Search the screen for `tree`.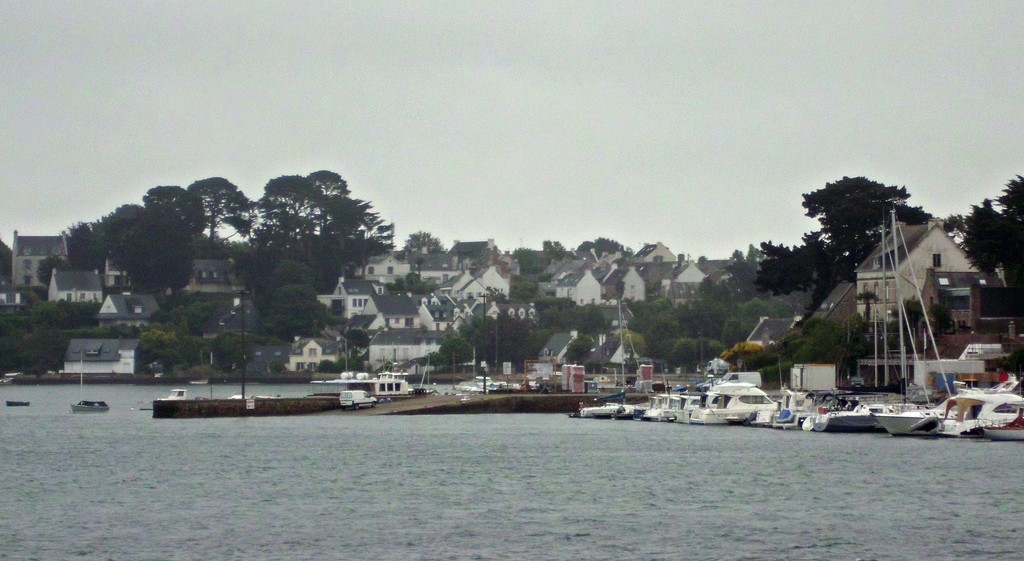
Found at pyautogui.locateOnScreen(335, 356, 361, 371).
